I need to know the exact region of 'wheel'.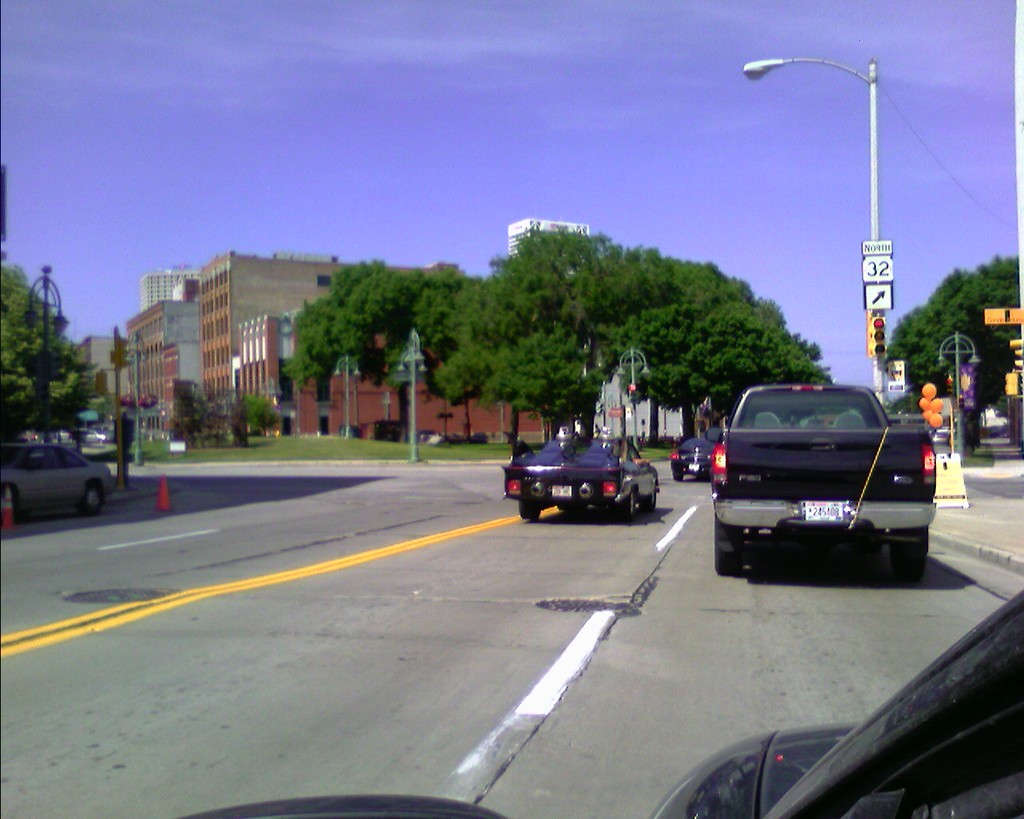
Region: {"x1": 711, "y1": 513, "x2": 746, "y2": 577}.
